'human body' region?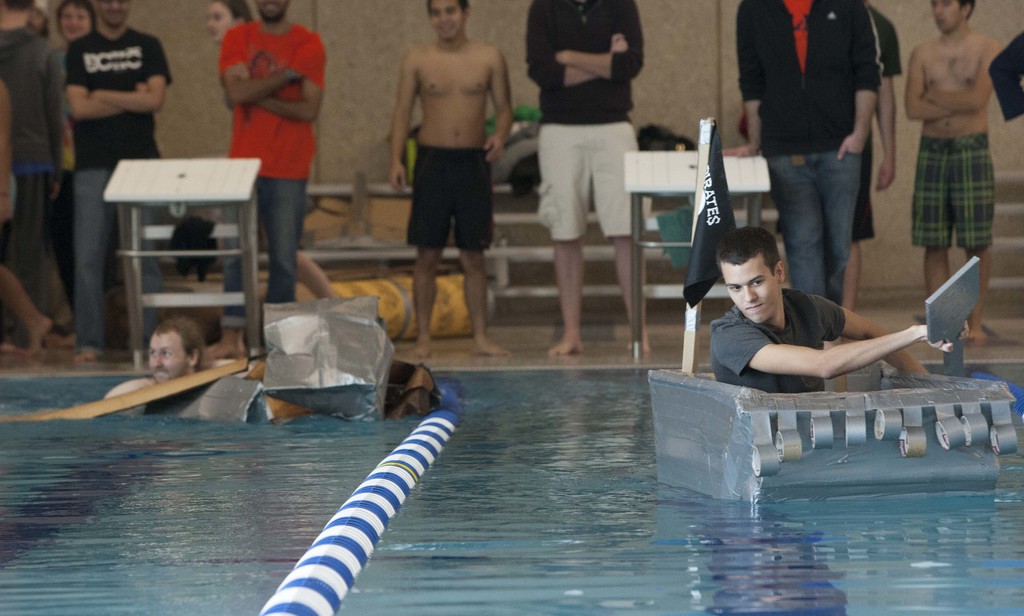
BBox(106, 317, 214, 399)
